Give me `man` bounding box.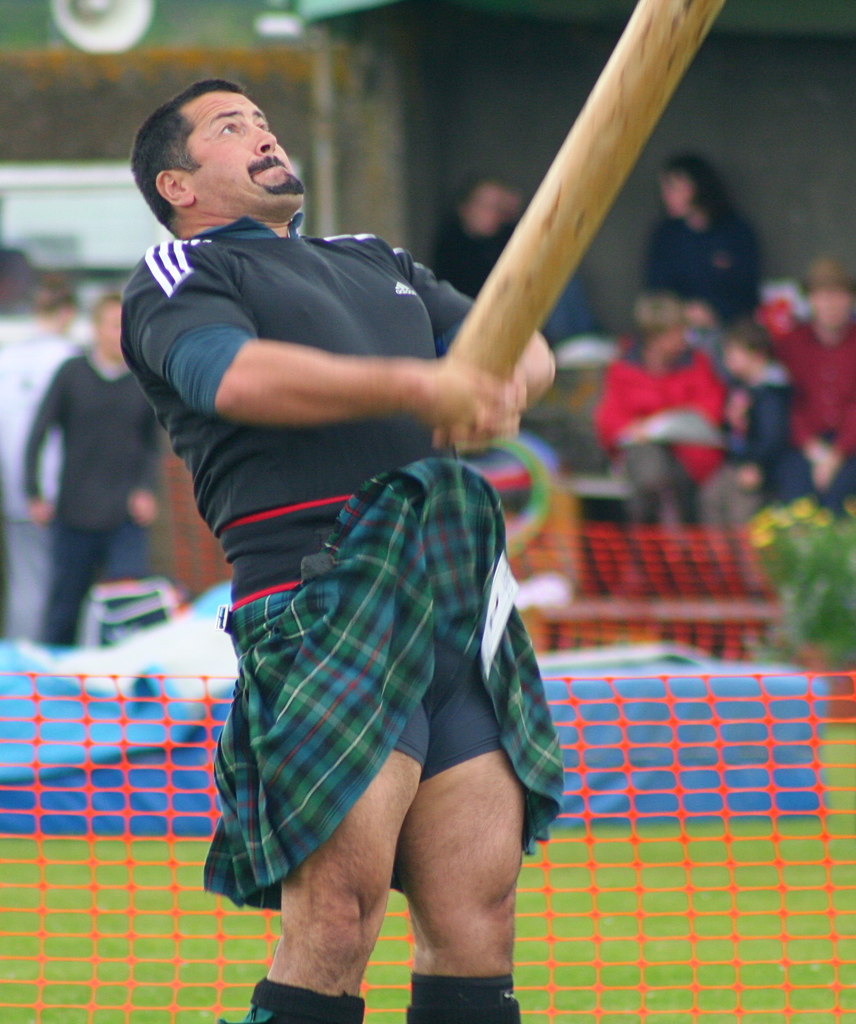
[left=111, top=74, right=580, bottom=1023].
